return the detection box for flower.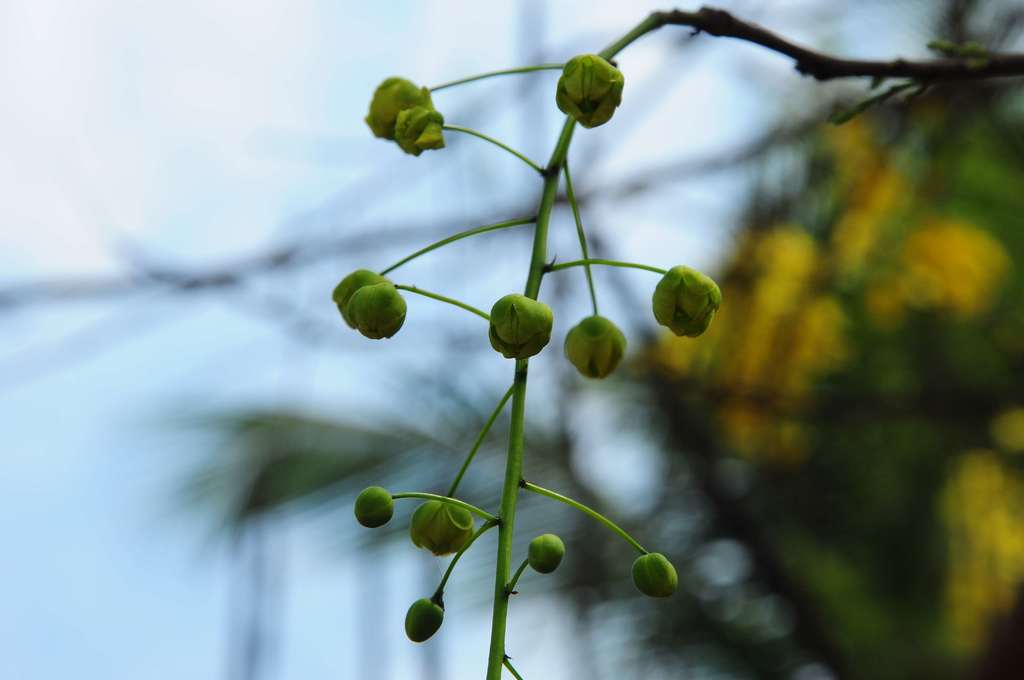
l=347, t=282, r=408, b=339.
